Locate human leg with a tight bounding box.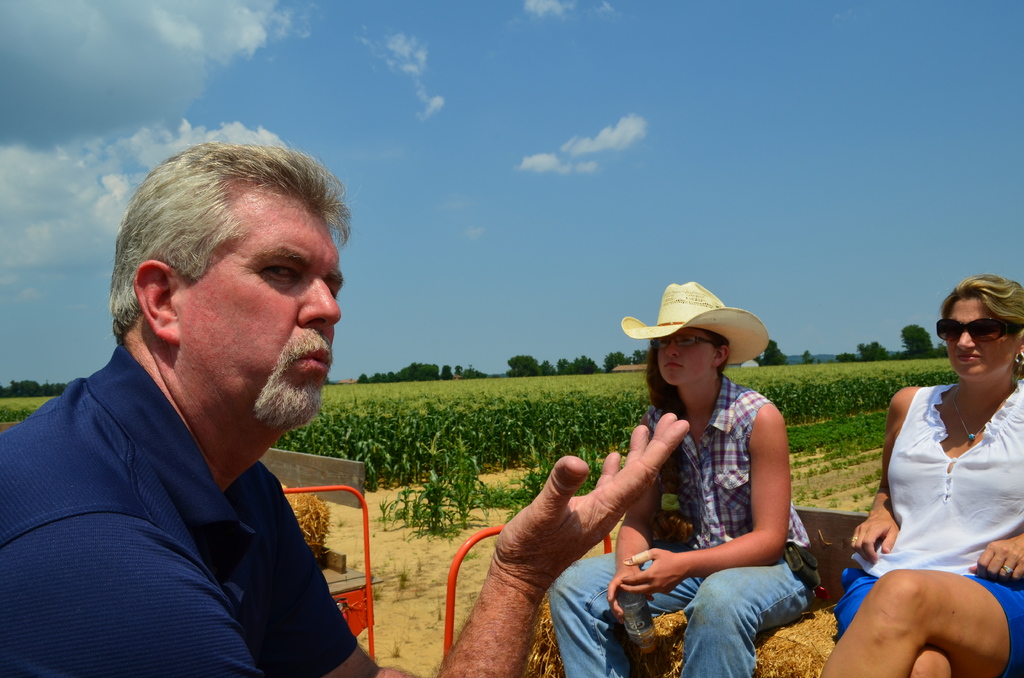
687 553 819 677.
